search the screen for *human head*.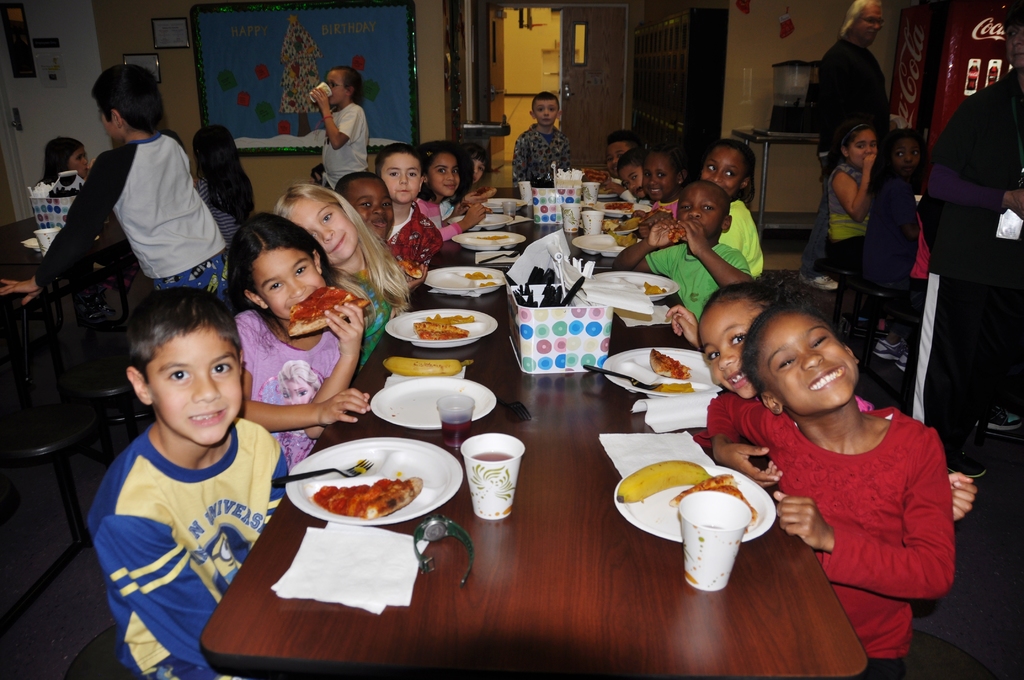
Found at [left=337, top=173, right=392, bottom=240].
